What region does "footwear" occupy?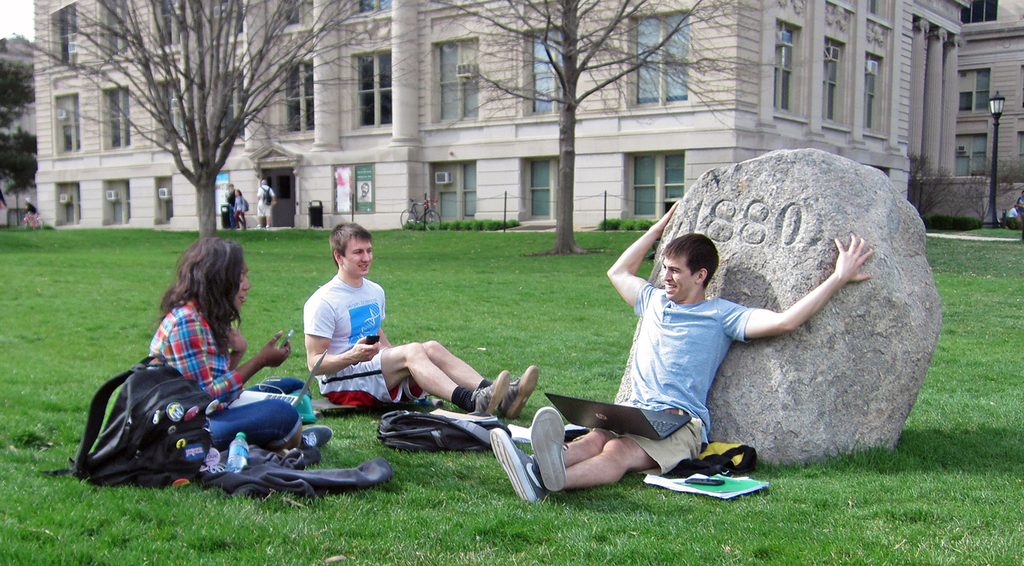
265, 224, 273, 233.
